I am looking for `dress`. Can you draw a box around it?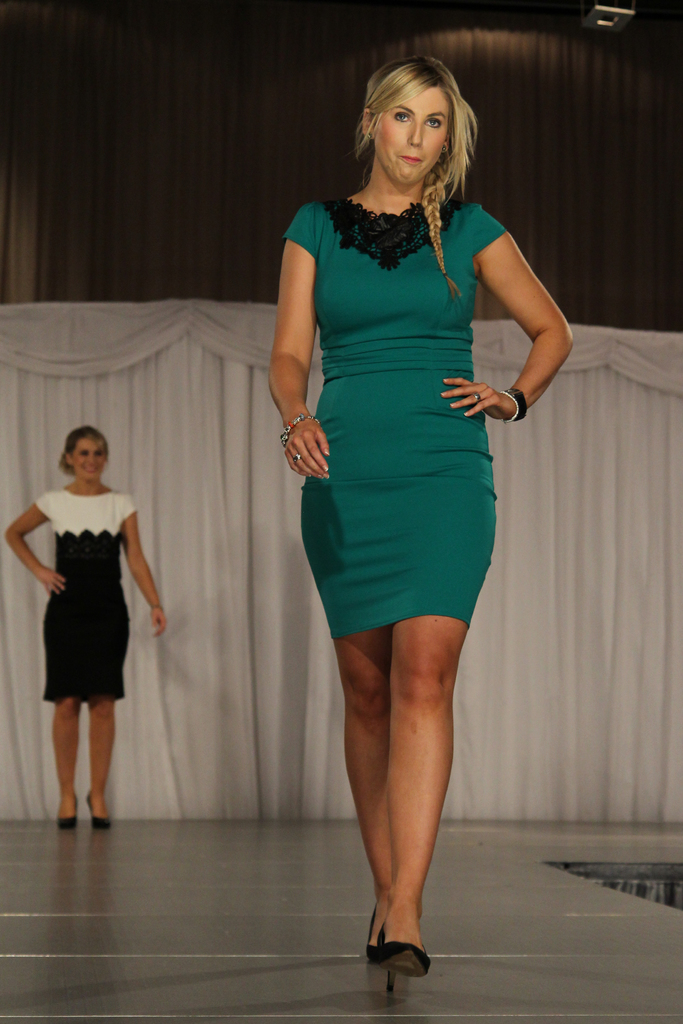
Sure, the bounding box is detection(269, 175, 539, 625).
